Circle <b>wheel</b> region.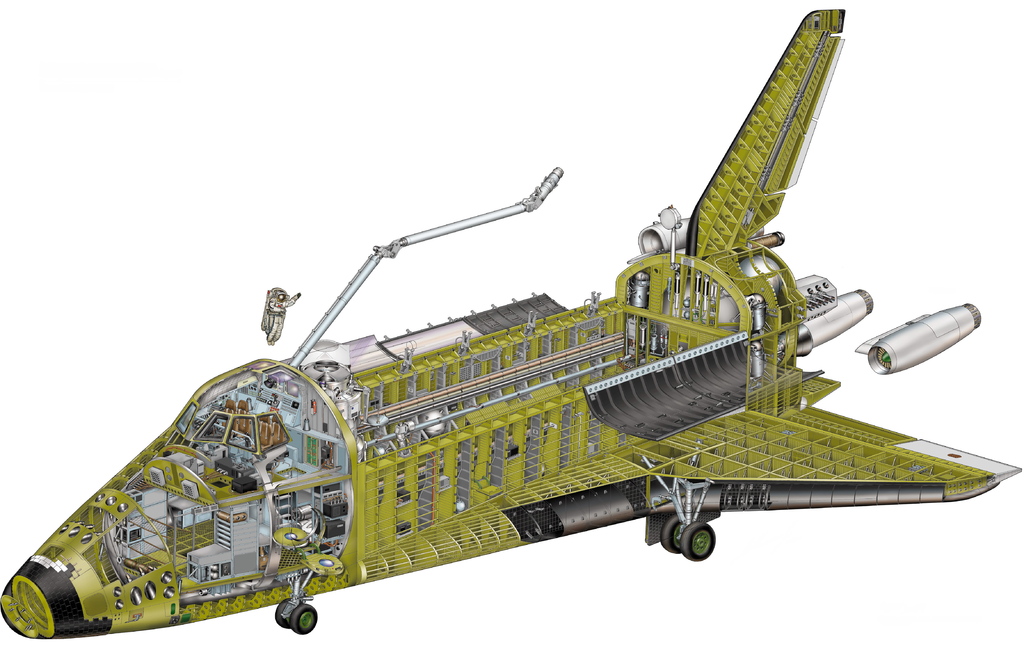
Region: select_region(273, 599, 301, 628).
